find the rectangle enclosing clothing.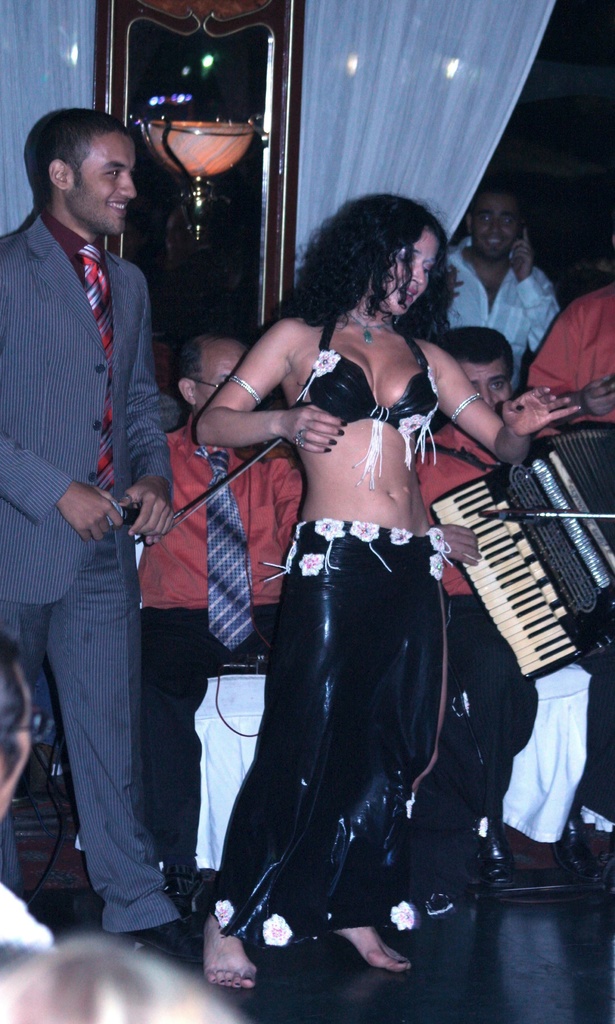
bbox(0, 207, 179, 934).
